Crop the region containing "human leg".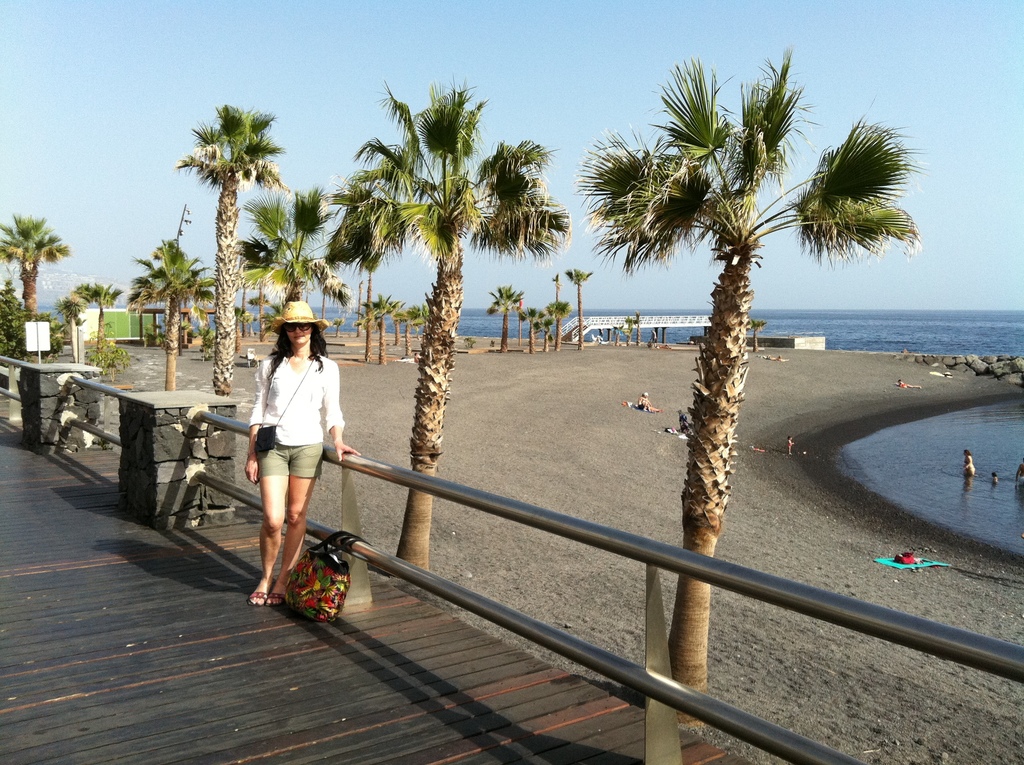
Crop region: detection(252, 448, 290, 603).
